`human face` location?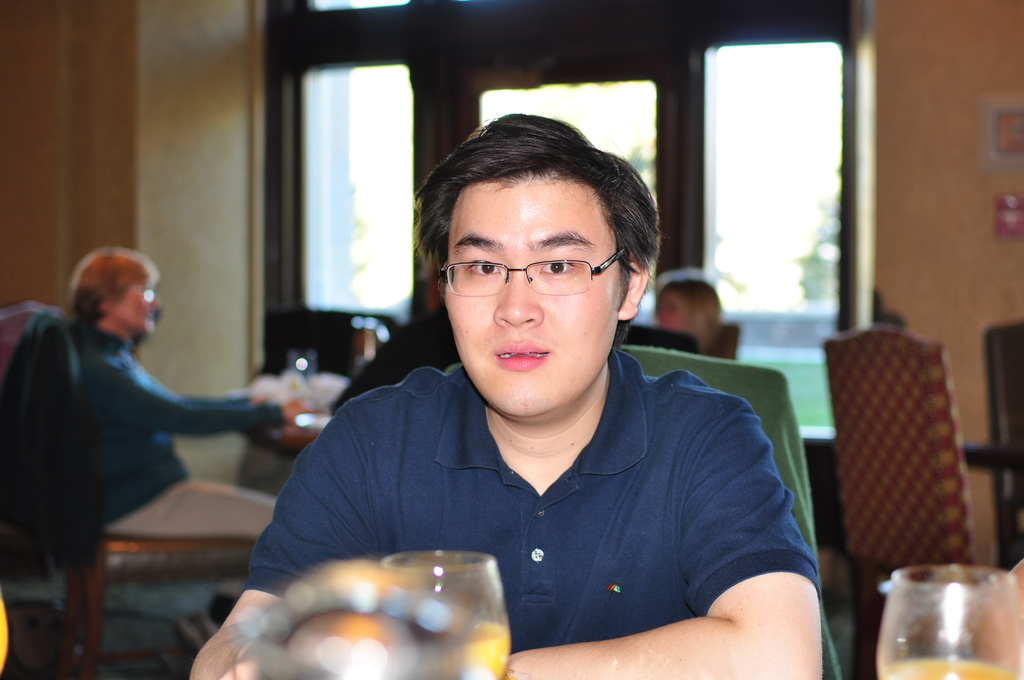
<bbox>114, 271, 159, 333</bbox>
